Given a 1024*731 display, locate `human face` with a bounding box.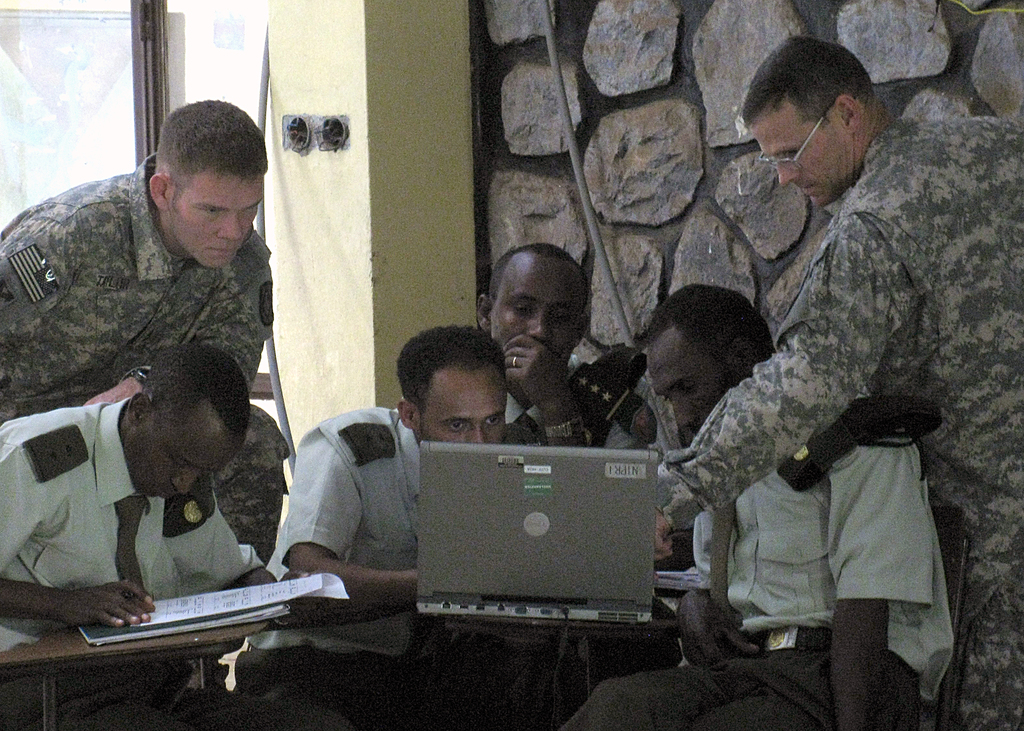
Located: crop(125, 422, 246, 504).
